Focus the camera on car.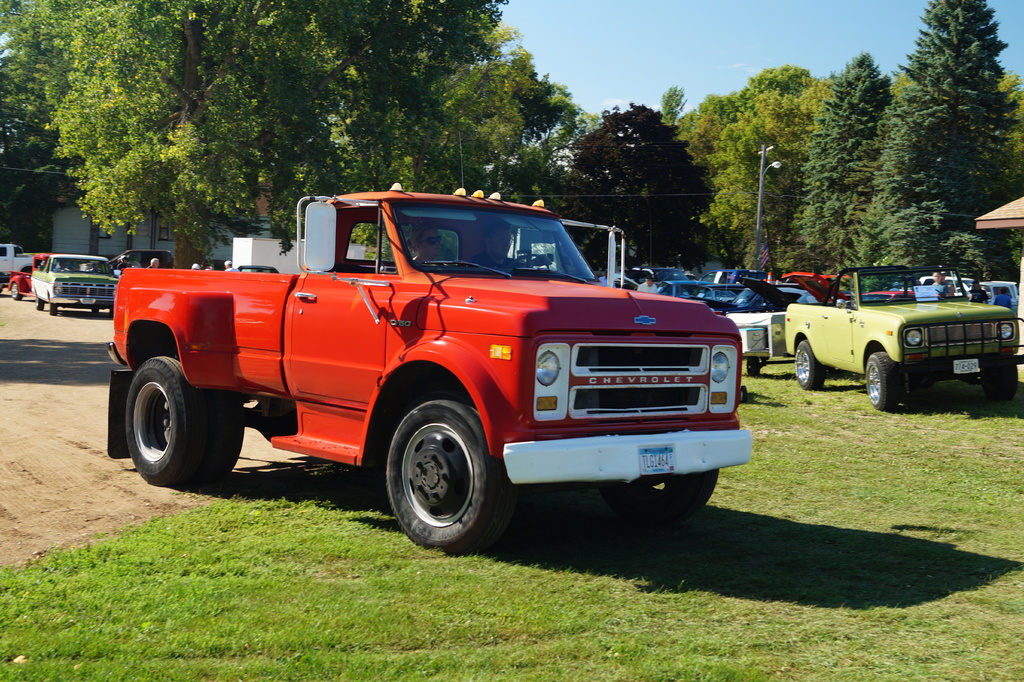
Focus region: (237, 264, 280, 274).
